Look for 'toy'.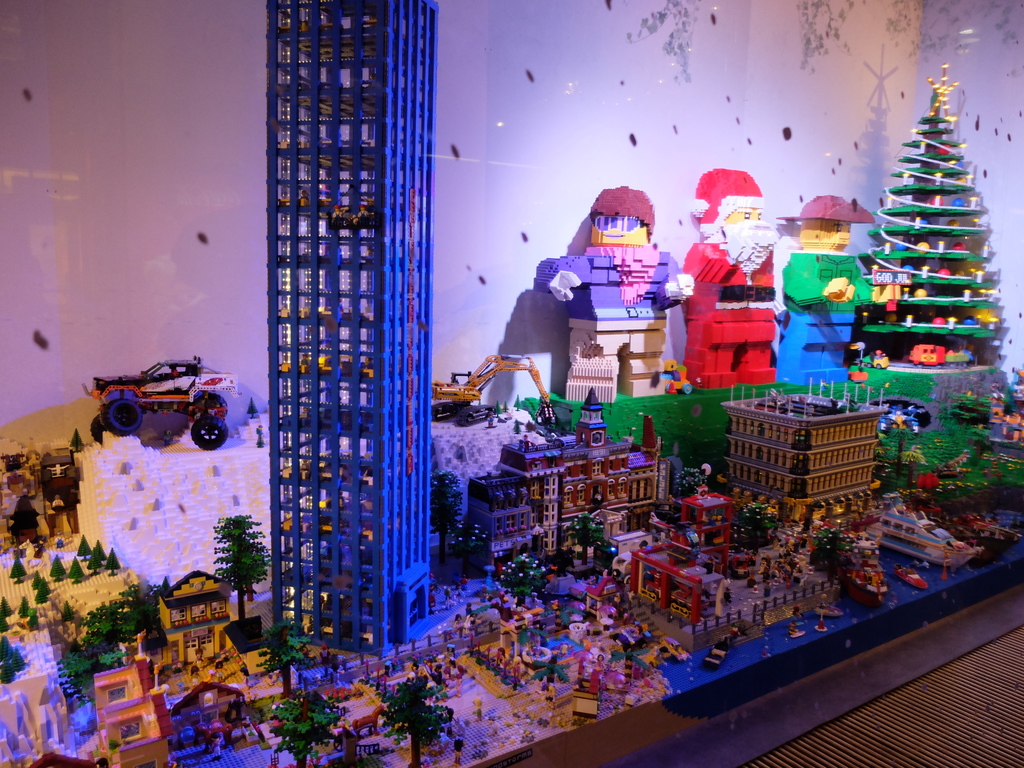
Found: rect(857, 62, 996, 337).
